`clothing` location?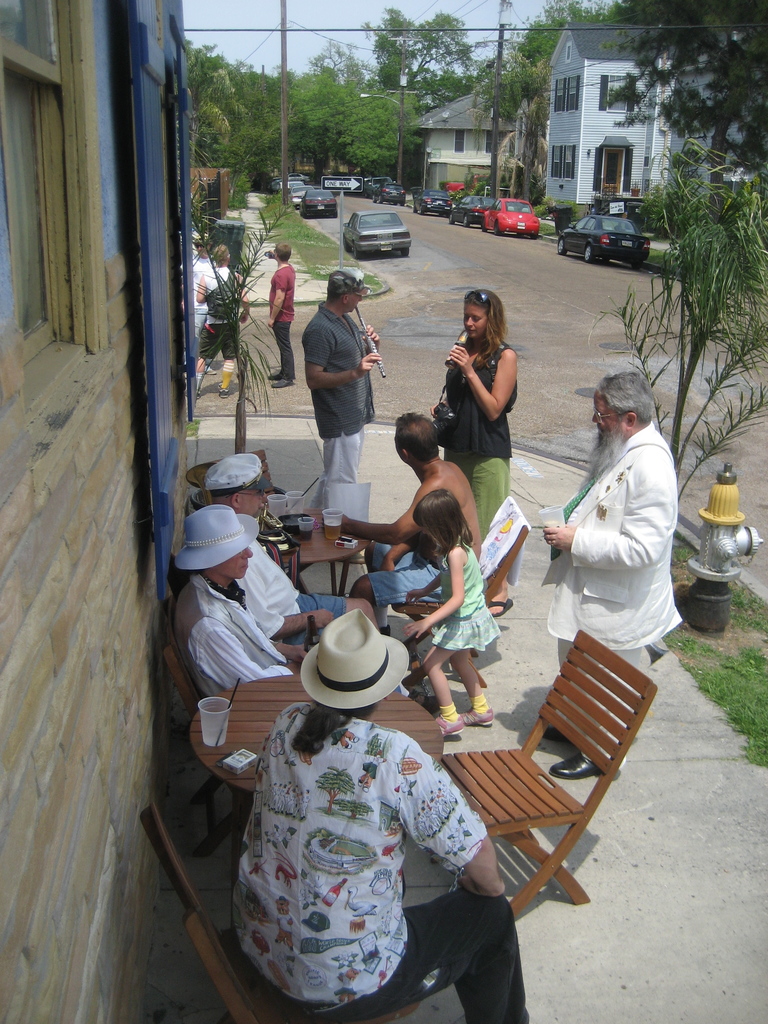
bbox=(445, 340, 518, 538)
